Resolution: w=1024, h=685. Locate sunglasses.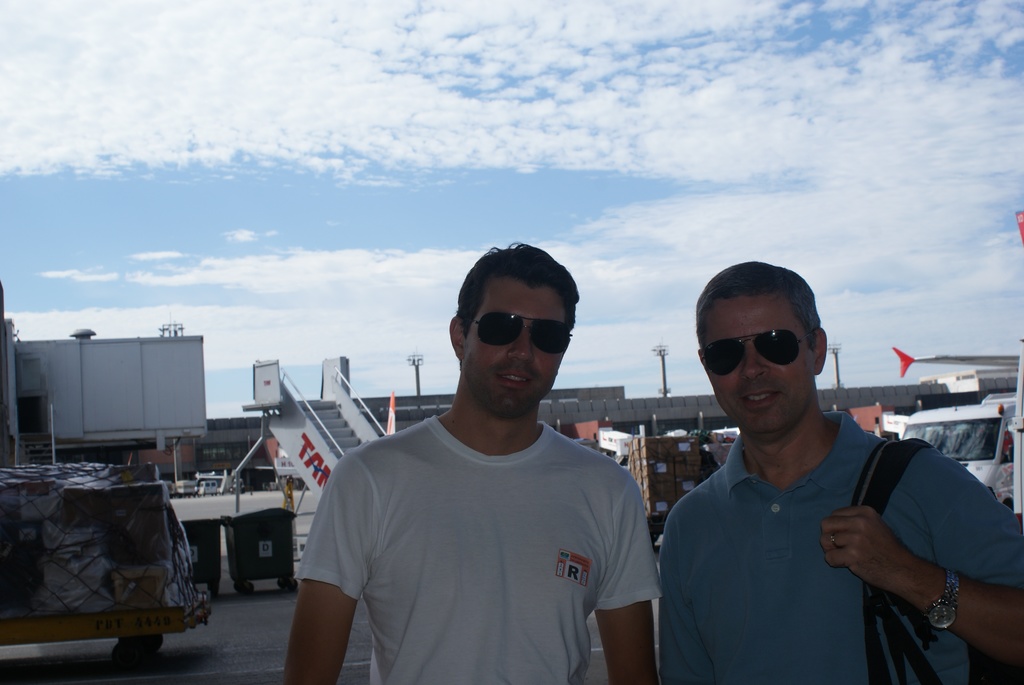
x1=465 y1=313 x2=570 y2=356.
